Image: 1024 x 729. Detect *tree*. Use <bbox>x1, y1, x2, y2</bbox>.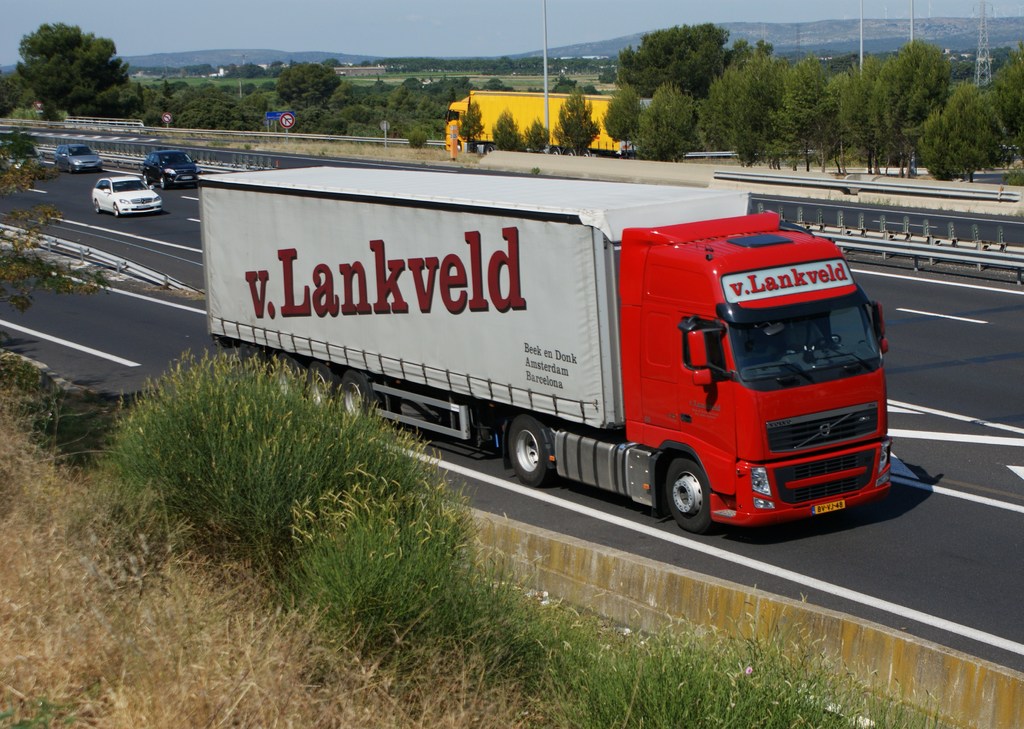
<bbox>208, 53, 275, 97</bbox>.
